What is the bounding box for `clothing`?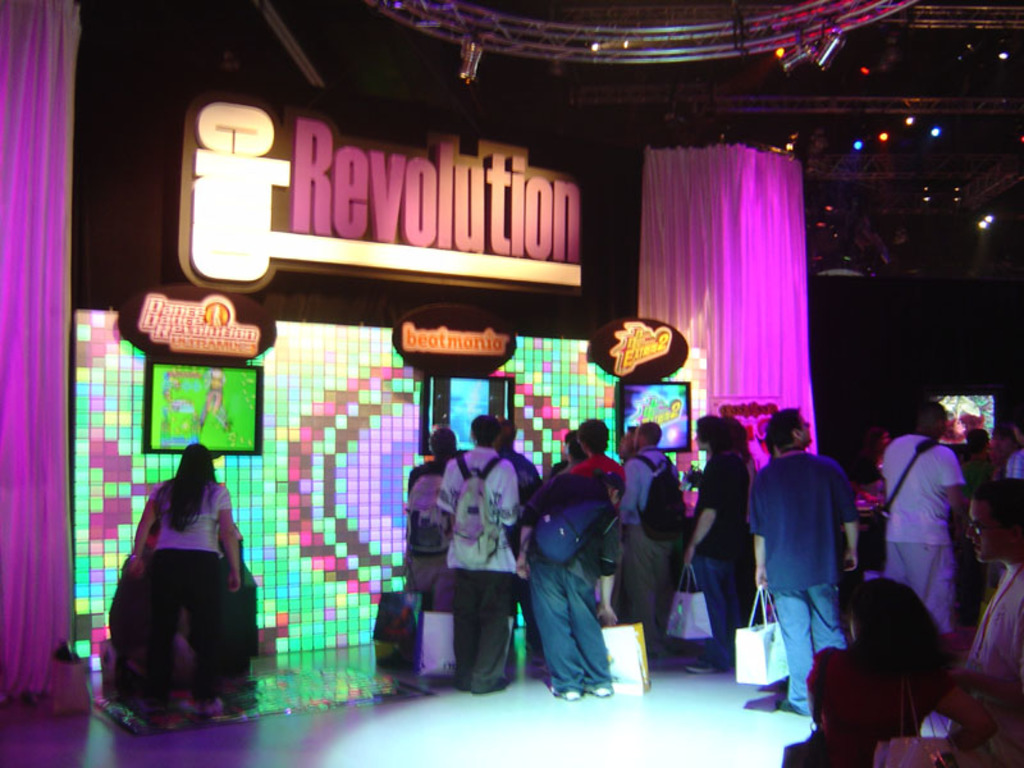
box(106, 467, 244, 703).
